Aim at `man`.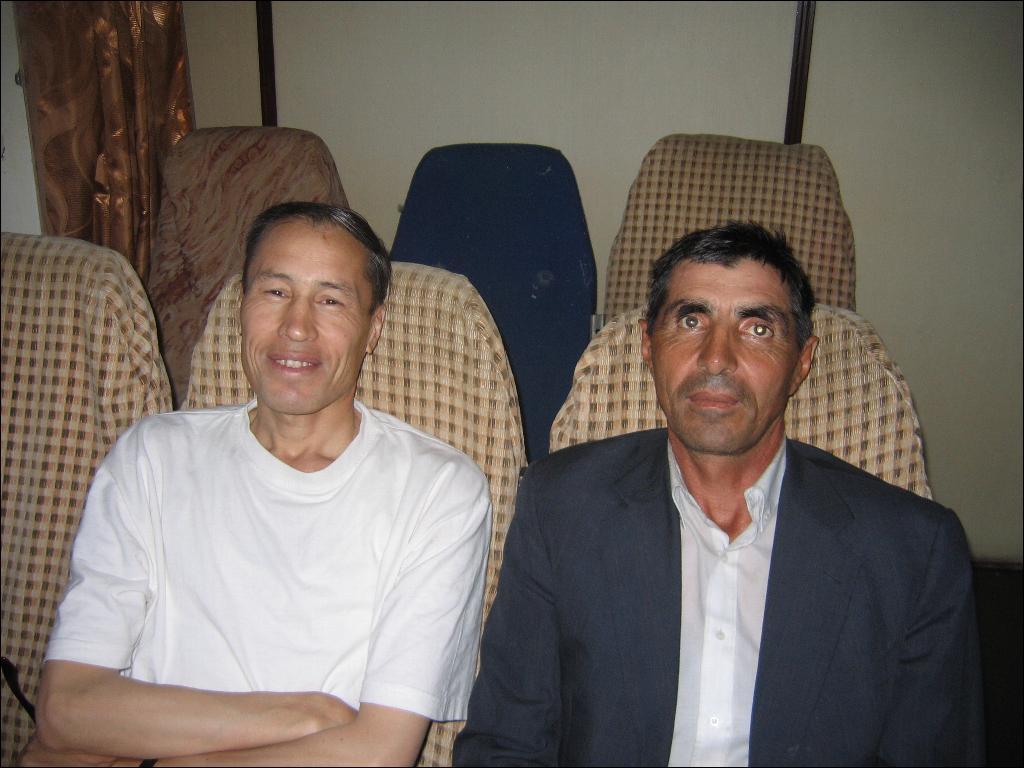
Aimed at 471,178,965,748.
